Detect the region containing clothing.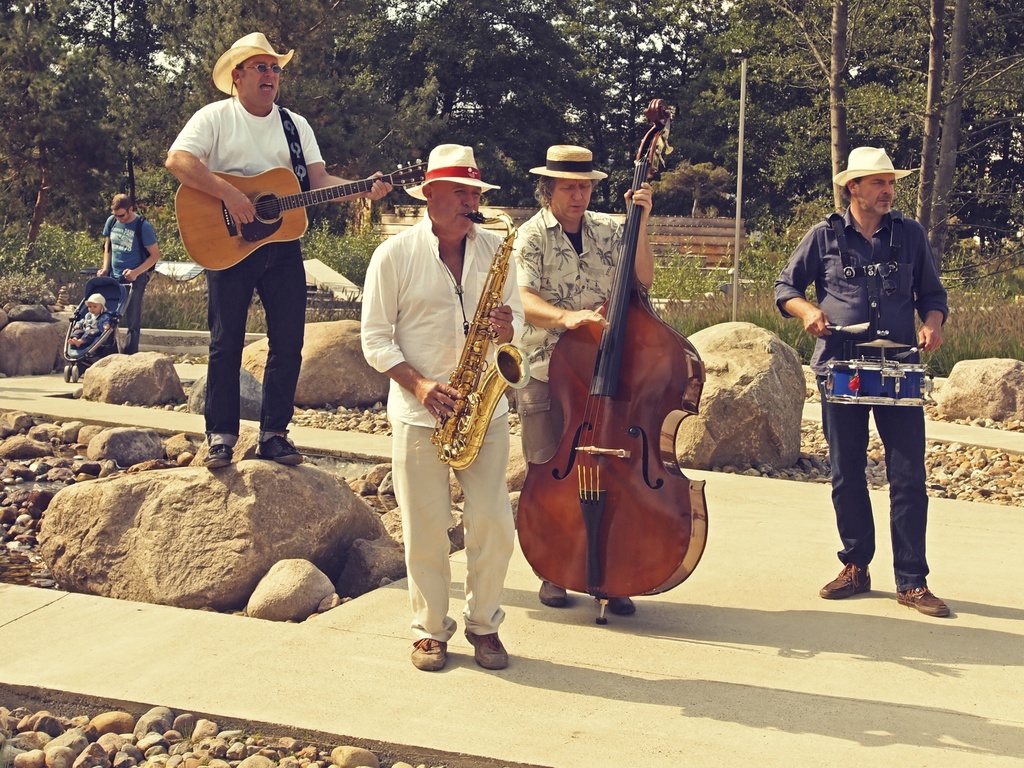
BBox(102, 209, 152, 352).
